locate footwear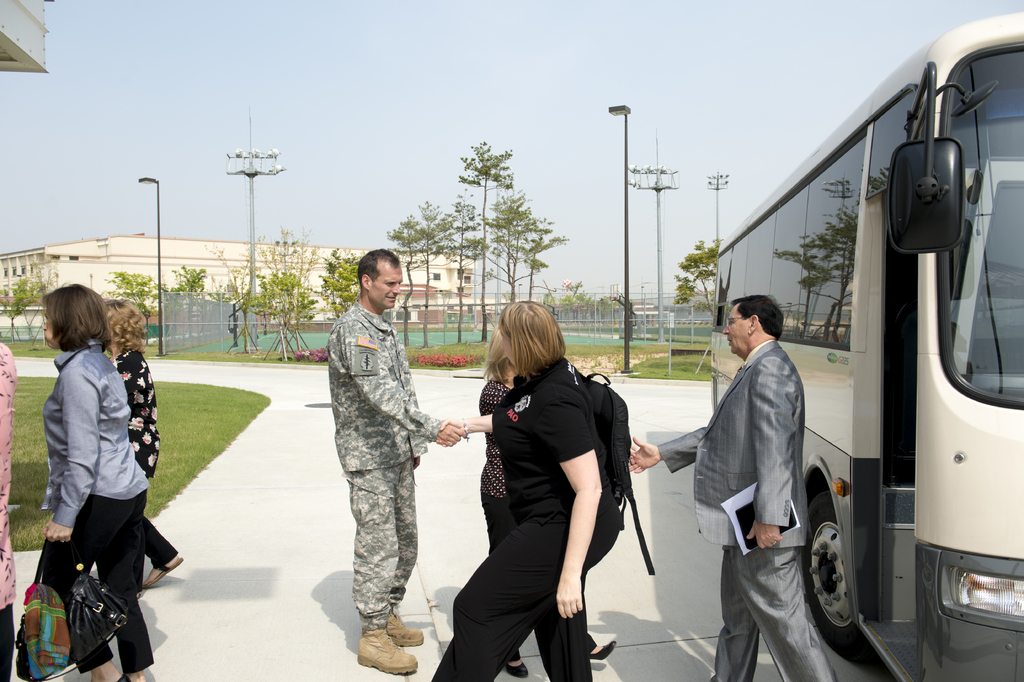
l=504, t=653, r=528, b=678
